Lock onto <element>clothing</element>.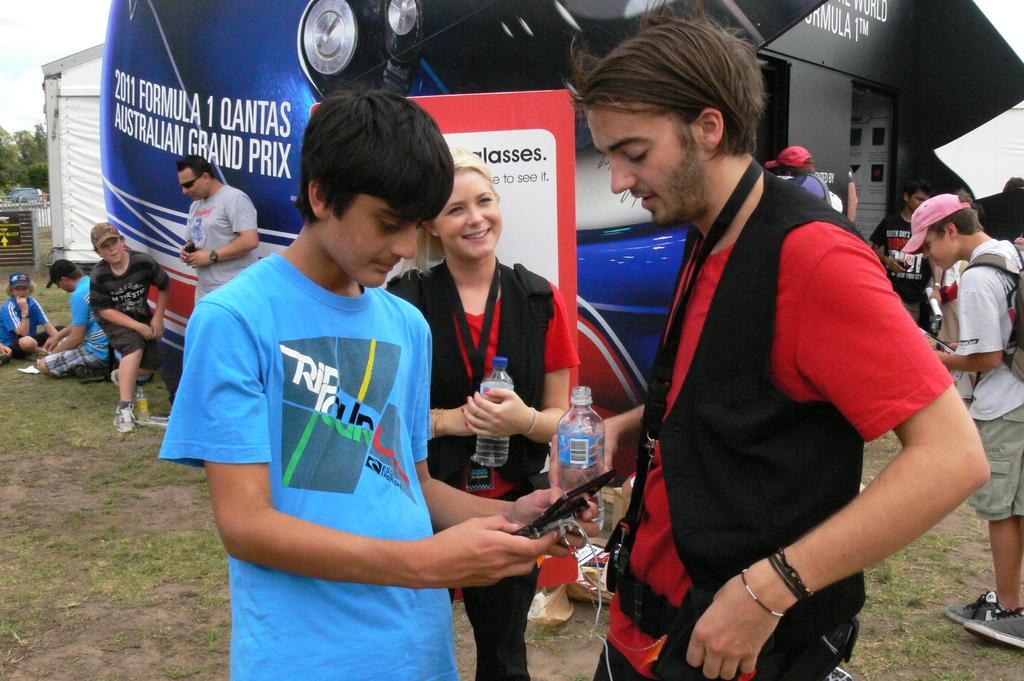
Locked: box(948, 236, 1023, 559).
